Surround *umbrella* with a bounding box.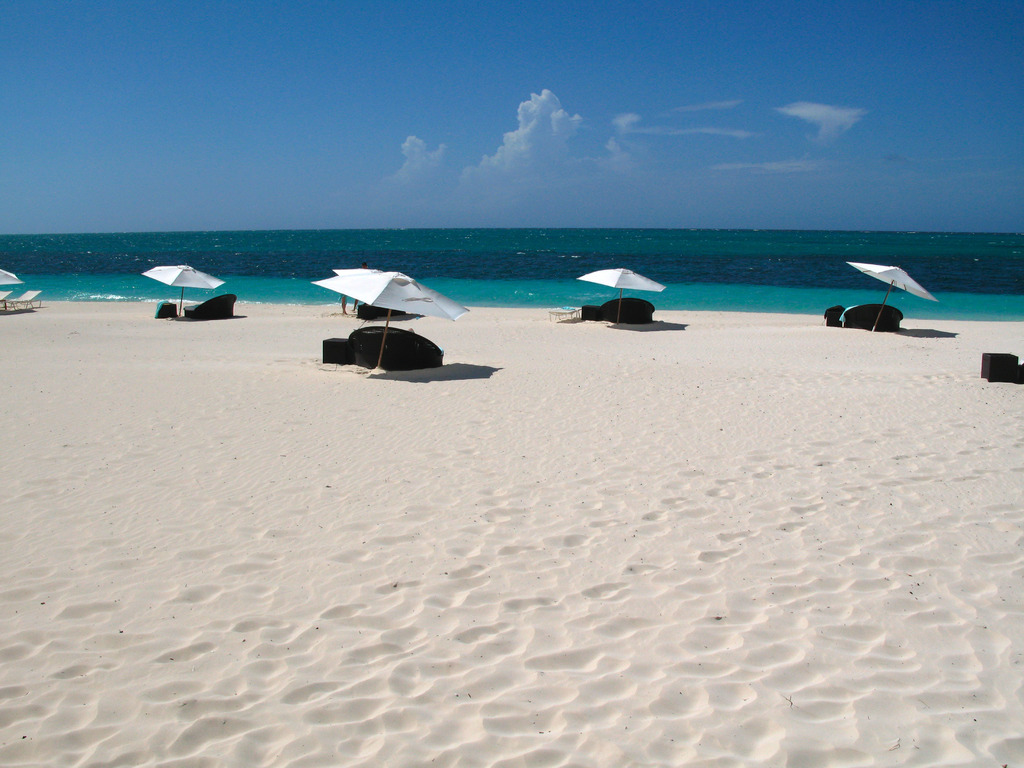
848:265:938:333.
